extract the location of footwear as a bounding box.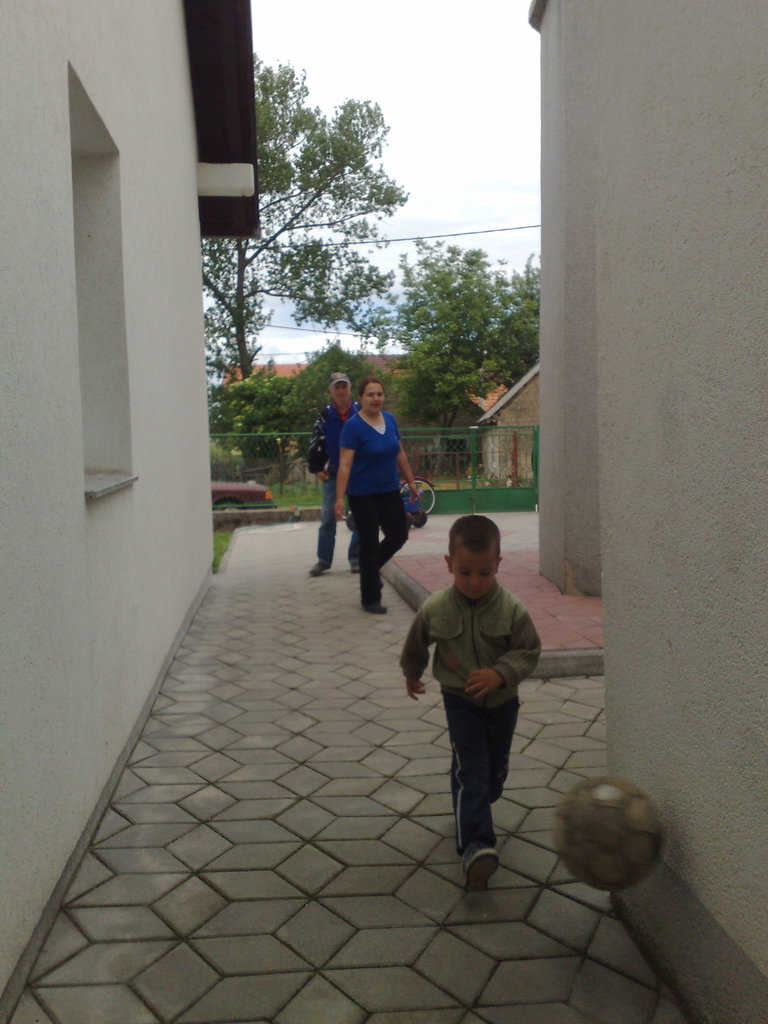
[left=307, top=559, right=330, bottom=582].
